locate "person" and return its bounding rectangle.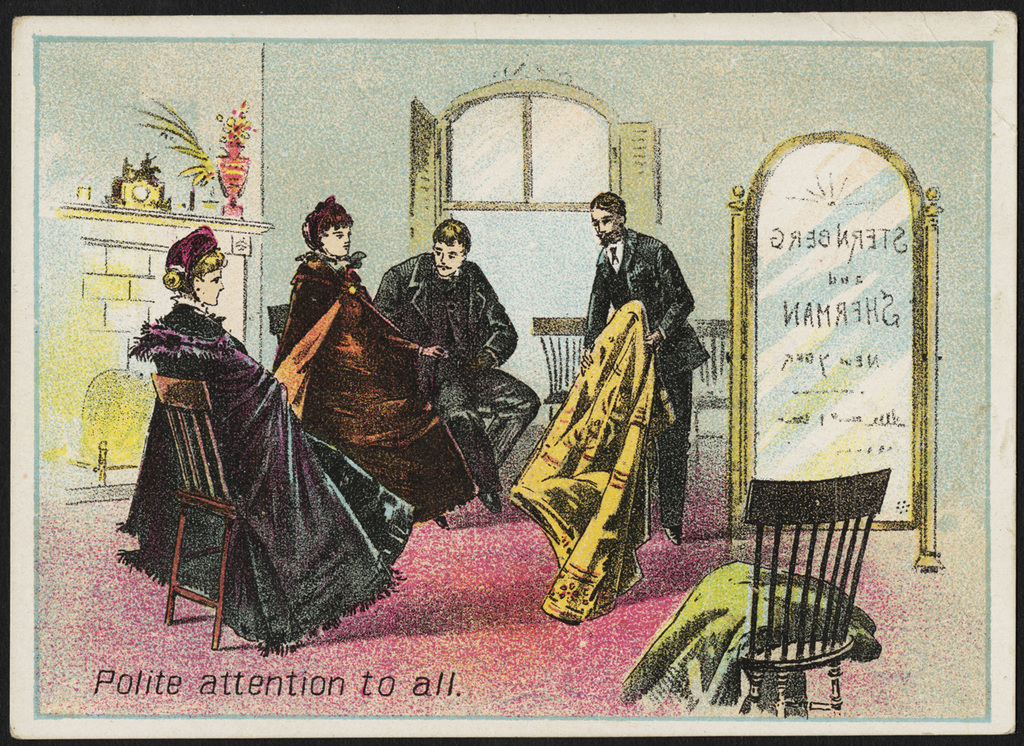
124 225 418 642.
